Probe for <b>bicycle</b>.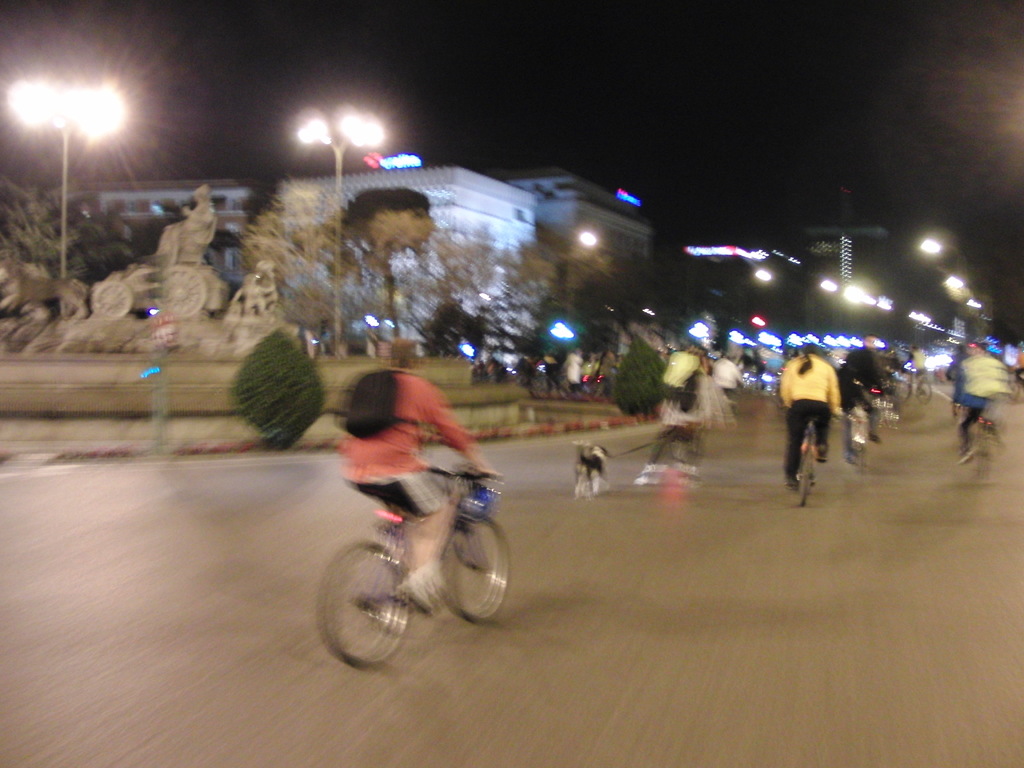
Probe result: [left=959, top=388, right=1001, bottom=484].
